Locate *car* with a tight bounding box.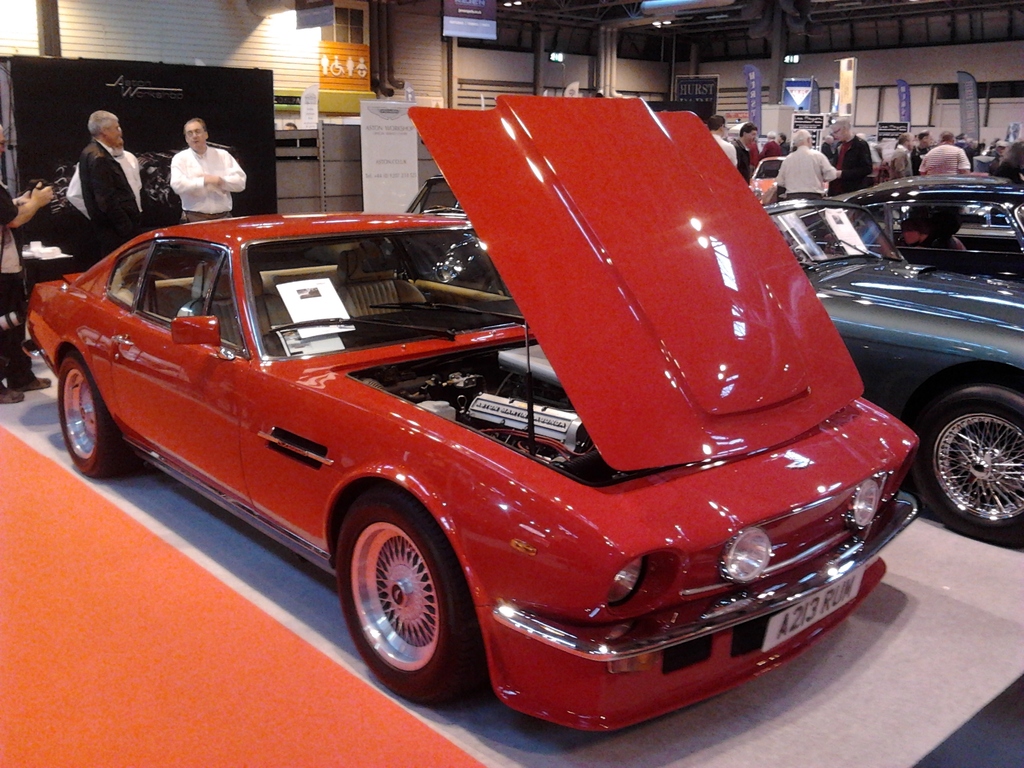
left=408, top=176, right=465, bottom=217.
